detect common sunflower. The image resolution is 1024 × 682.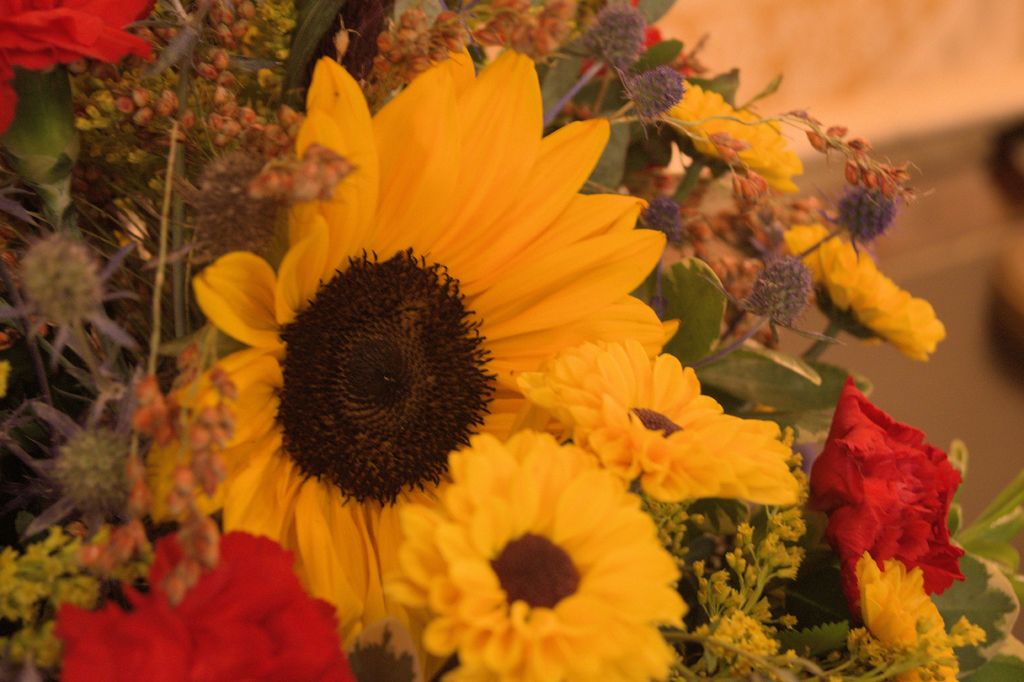
BBox(176, 35, 751, 670).
